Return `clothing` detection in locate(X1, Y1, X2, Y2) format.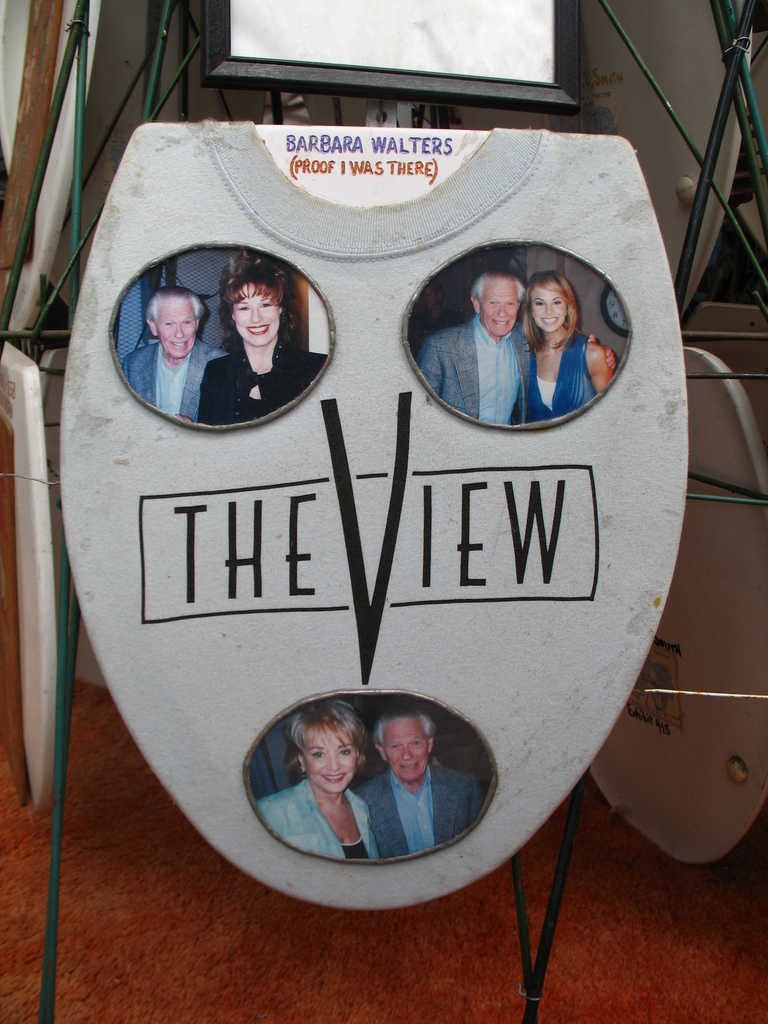
locate(510, 333, 599, 426).
